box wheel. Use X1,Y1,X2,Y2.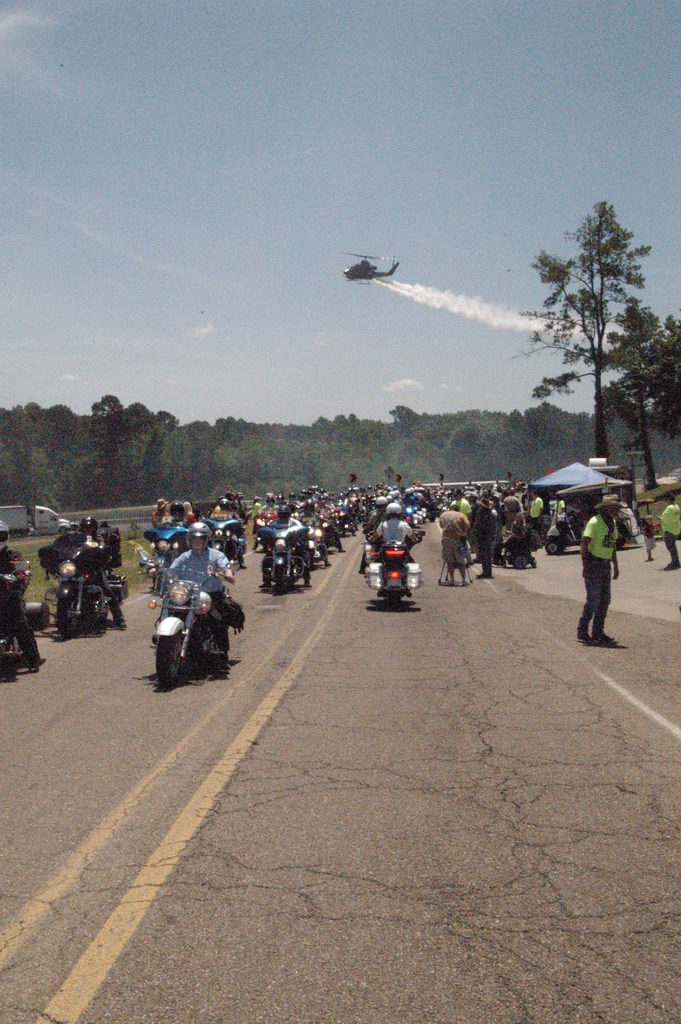
547,543,561,557.
